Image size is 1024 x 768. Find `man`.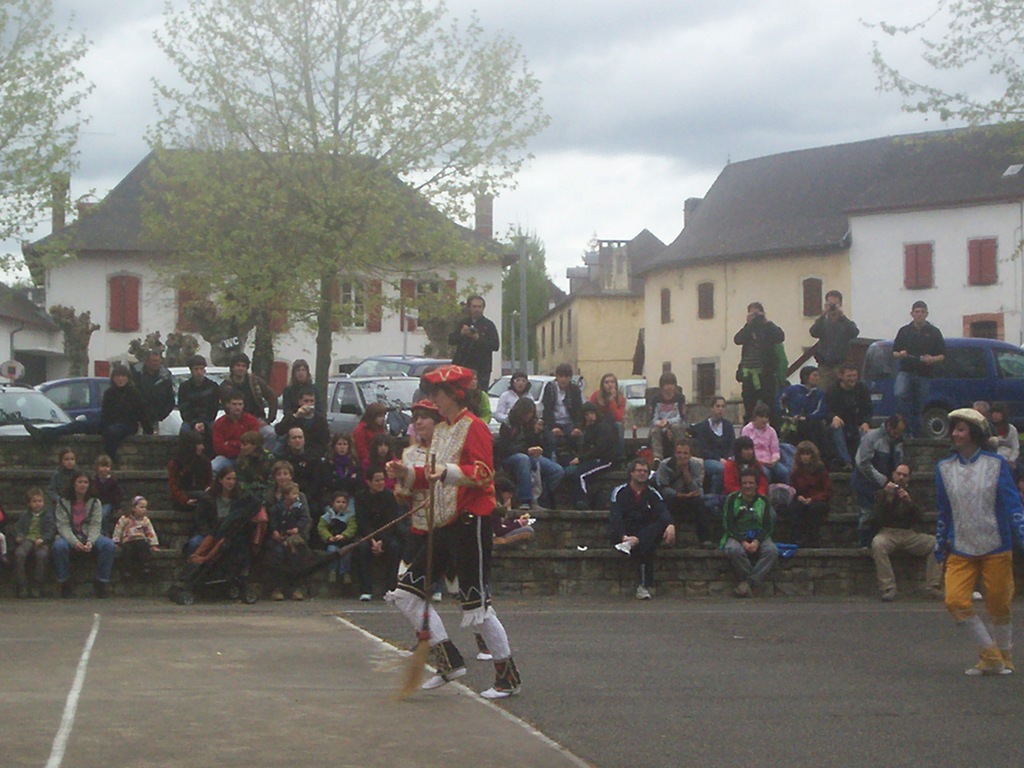
<box>449,292,504,388</box>.
